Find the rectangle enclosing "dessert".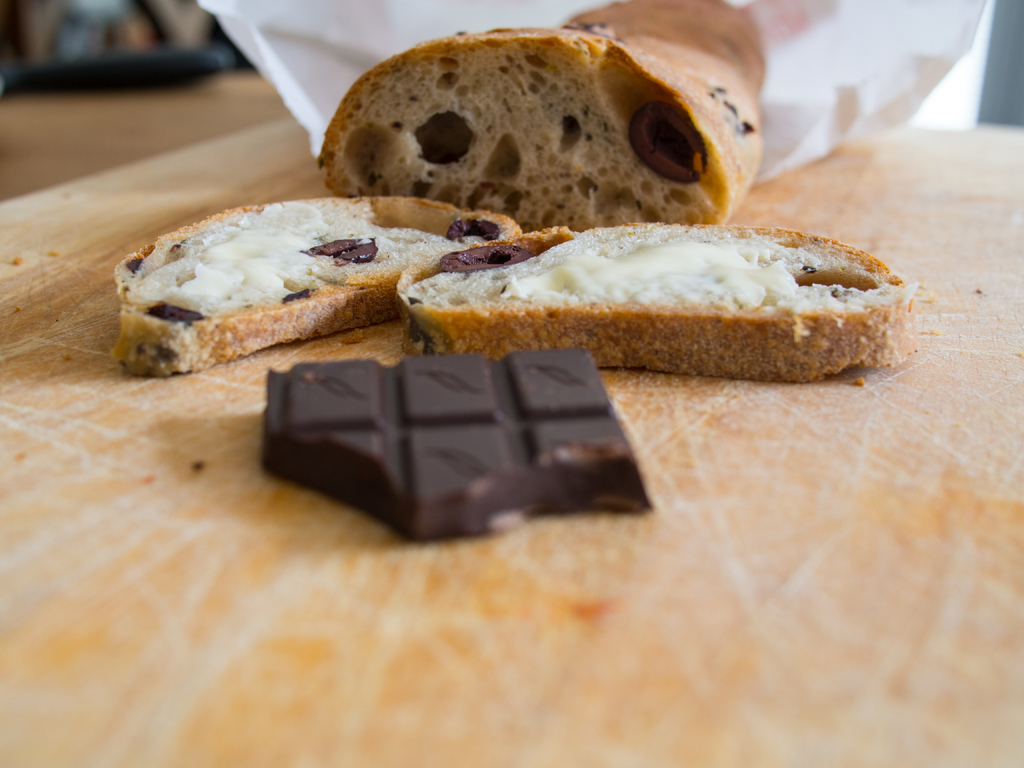
locate(398, 216, 919, 374).
